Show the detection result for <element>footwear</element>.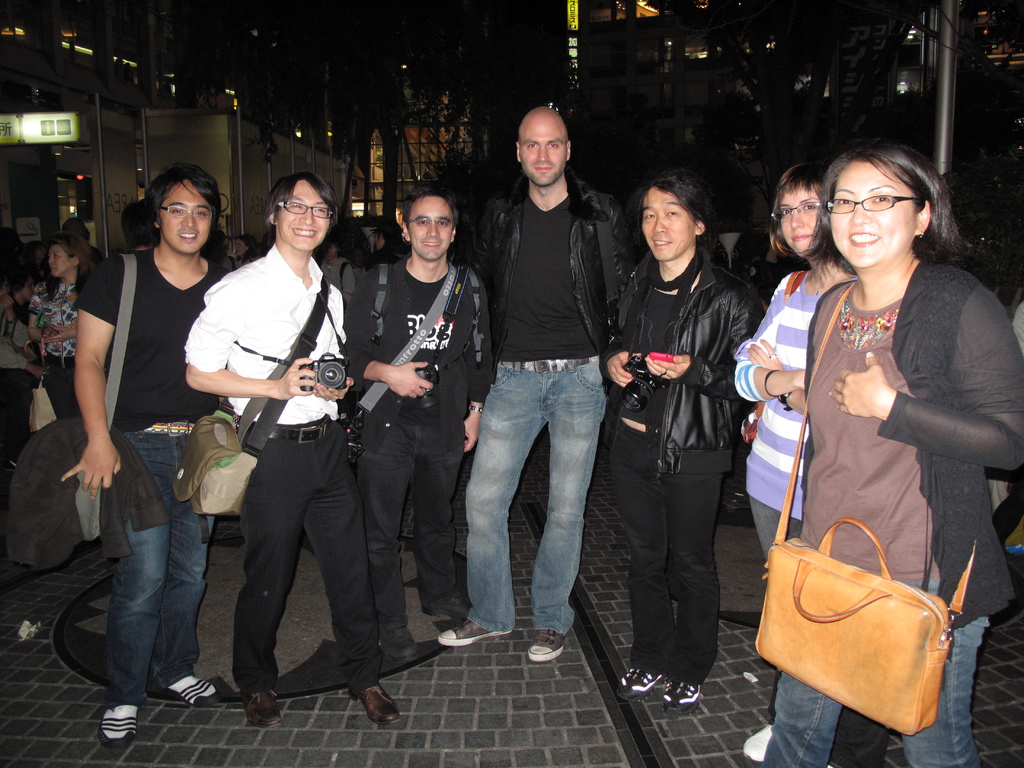
[x1=97, y1=707, x2=136, y2=756].
